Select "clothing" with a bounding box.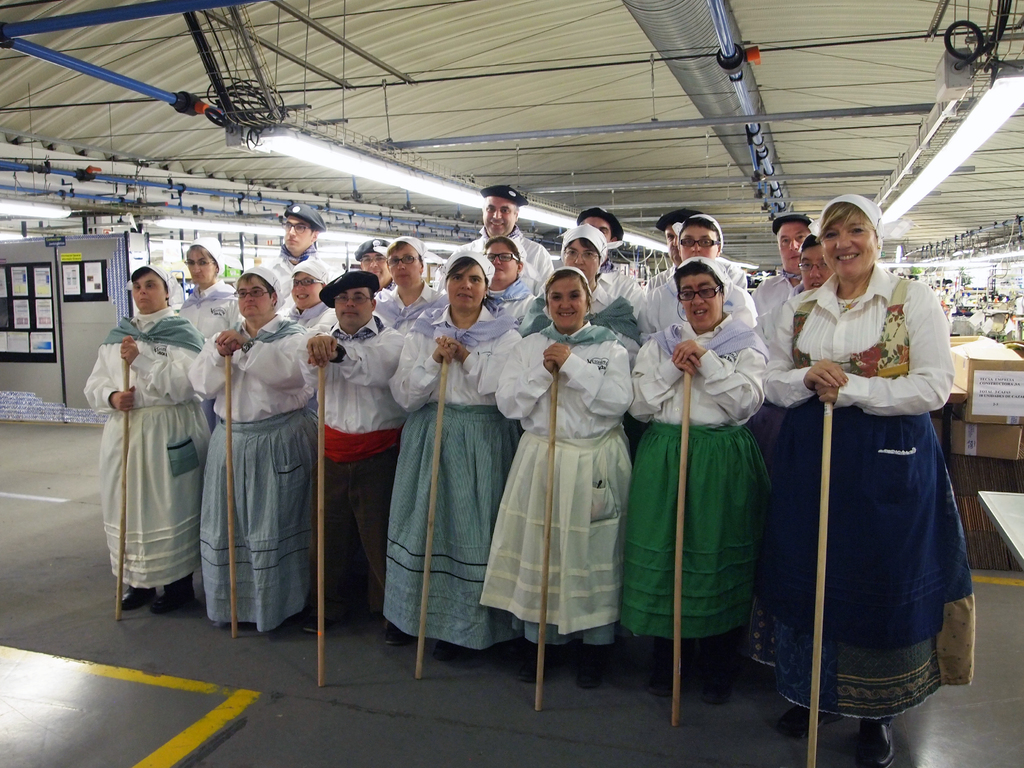
{"x1": 375, "y1": 316, "x2": 493, "y2": 415}.
